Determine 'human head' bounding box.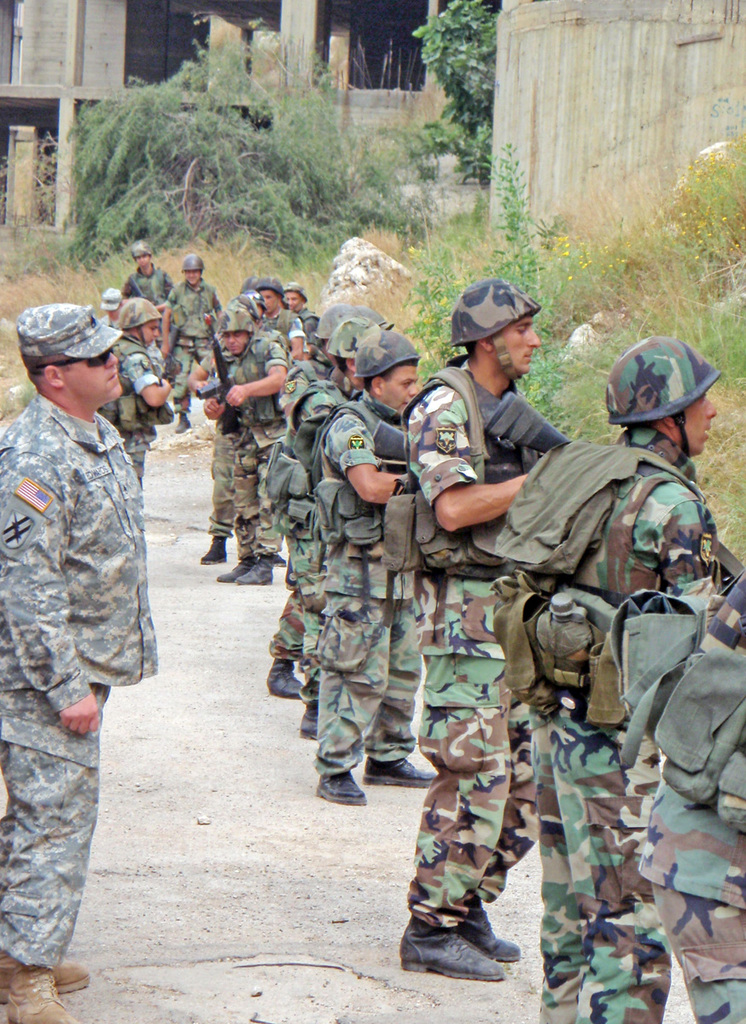
Determined: 112, 294, 163, 344.
